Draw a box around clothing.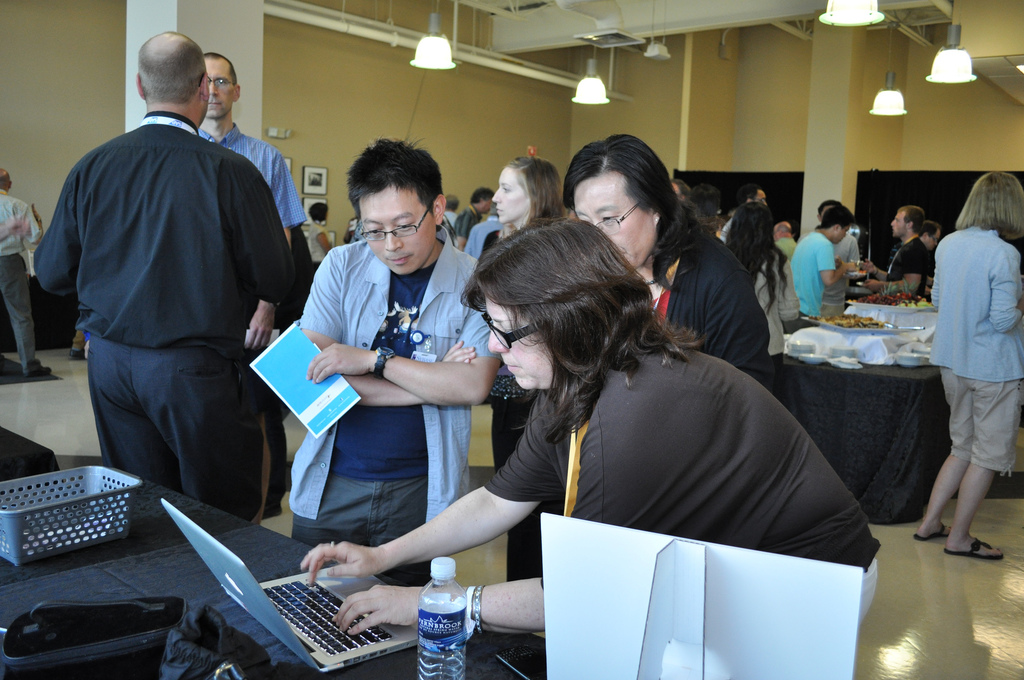
[454, 205, 484, 239].
